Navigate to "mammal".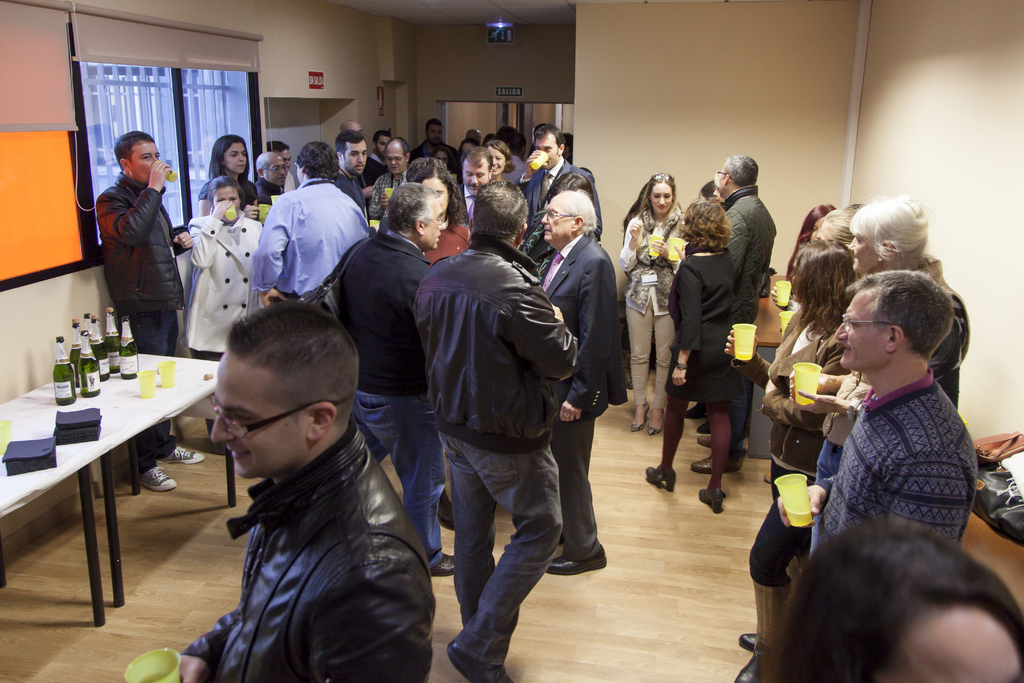
Navigation target: {"left": 258, "top": 139, "right": 296, "bottom": 192}.
